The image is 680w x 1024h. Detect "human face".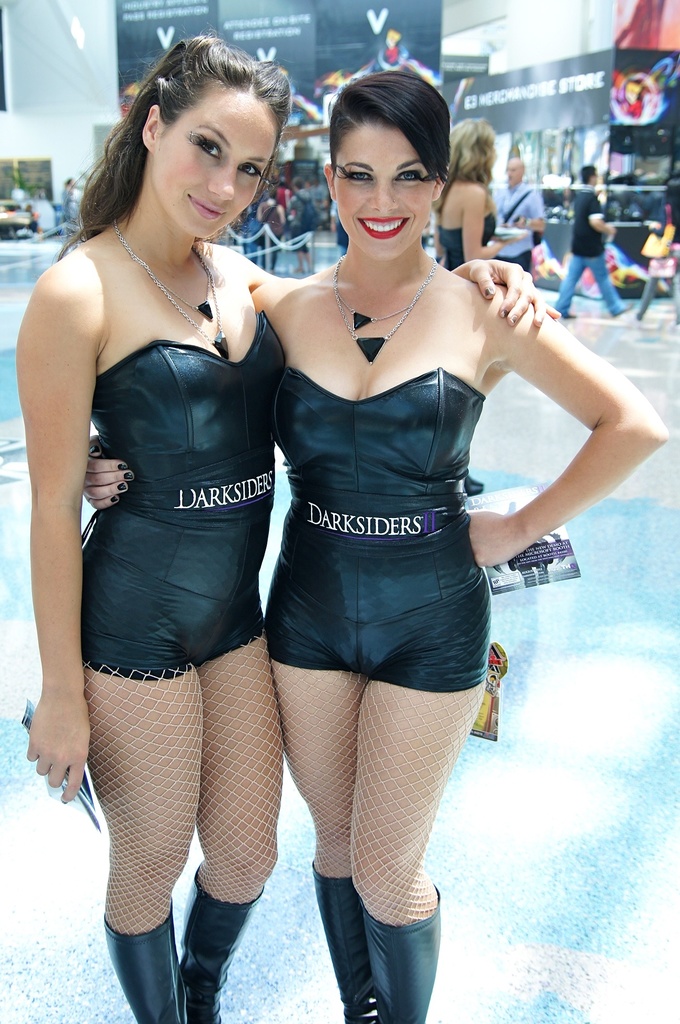
Detection: [left=335, top=118, right=436, bottom=253].
